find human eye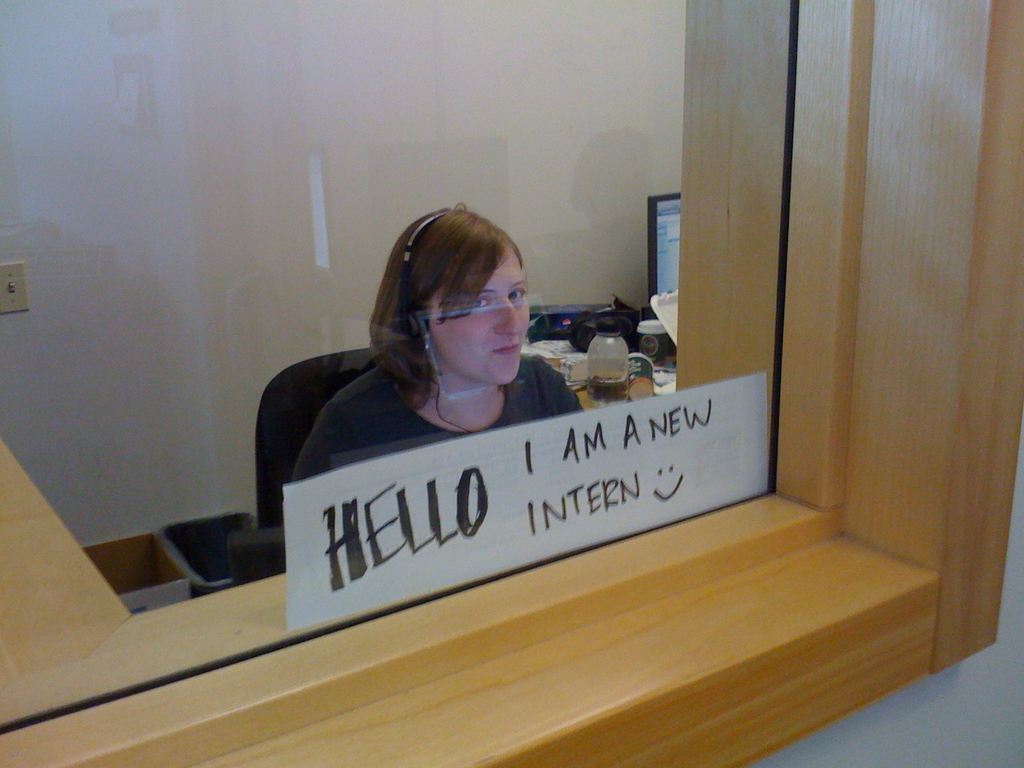
[463, 295, 489, 315]
